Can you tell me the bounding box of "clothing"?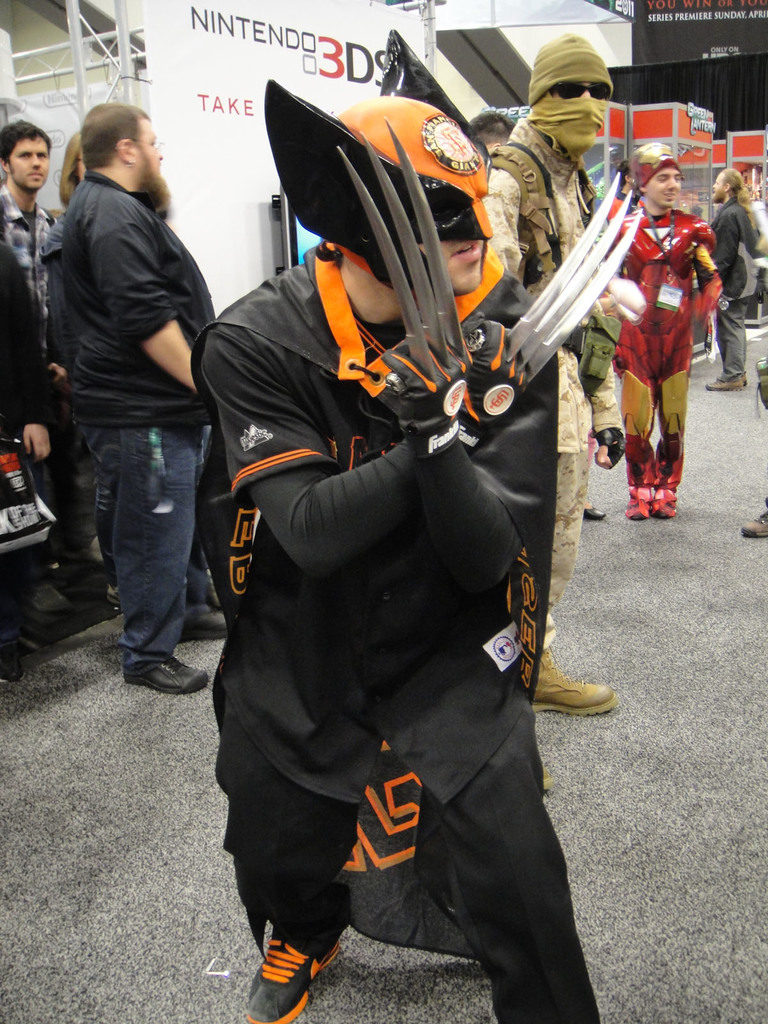
bbox(481, 115, 589, 653).
